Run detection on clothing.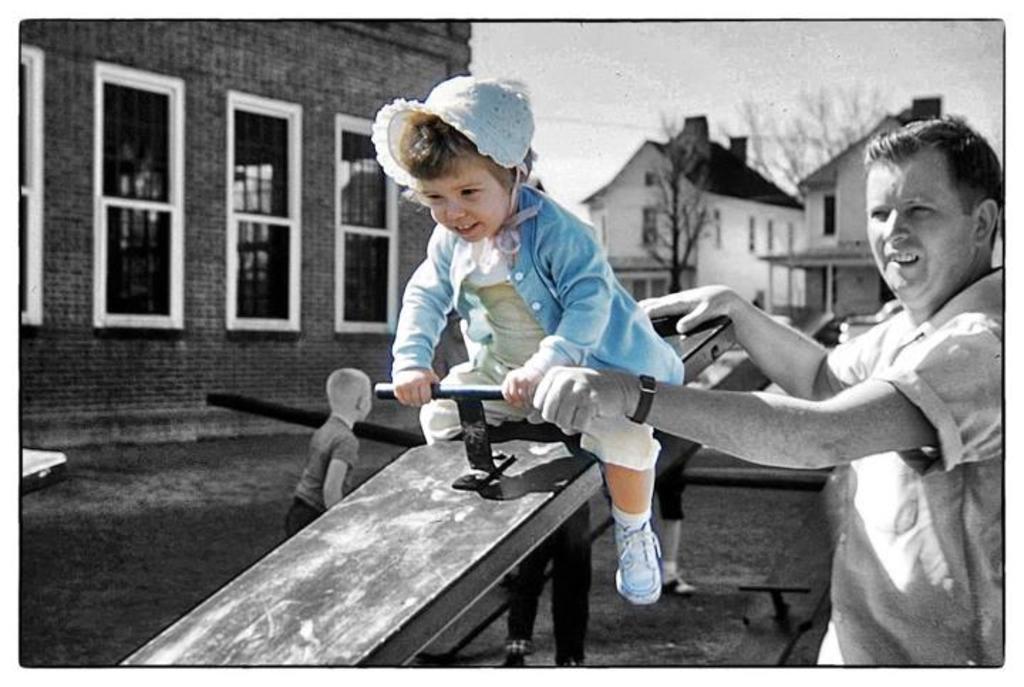
Result: {"x1": 617, "y1": 504, "x2": 647, "y2": 526}.
